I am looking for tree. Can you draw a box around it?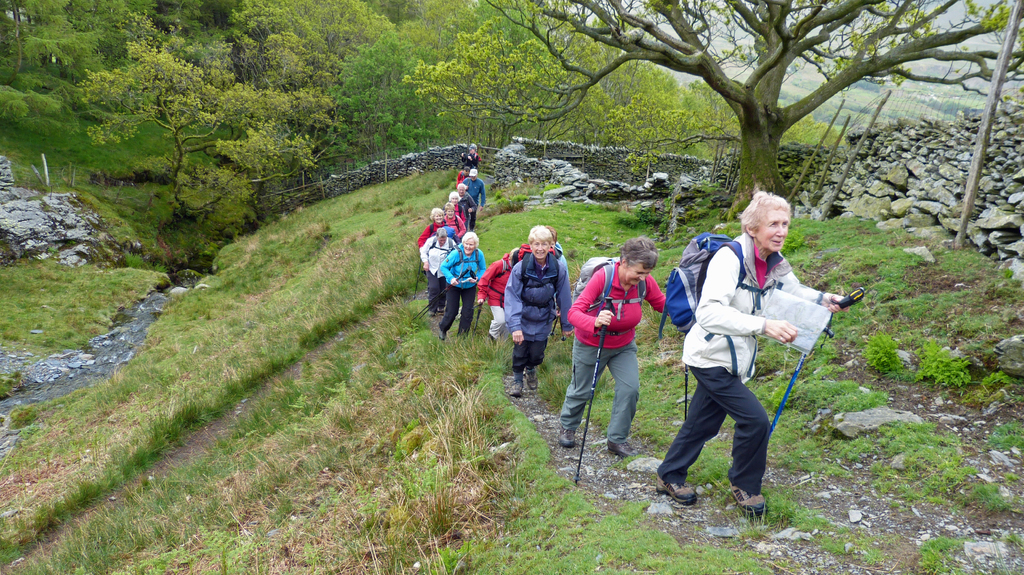
Sure, the bounding box is x1=479 y1=0 x2=1023 y2=194.
